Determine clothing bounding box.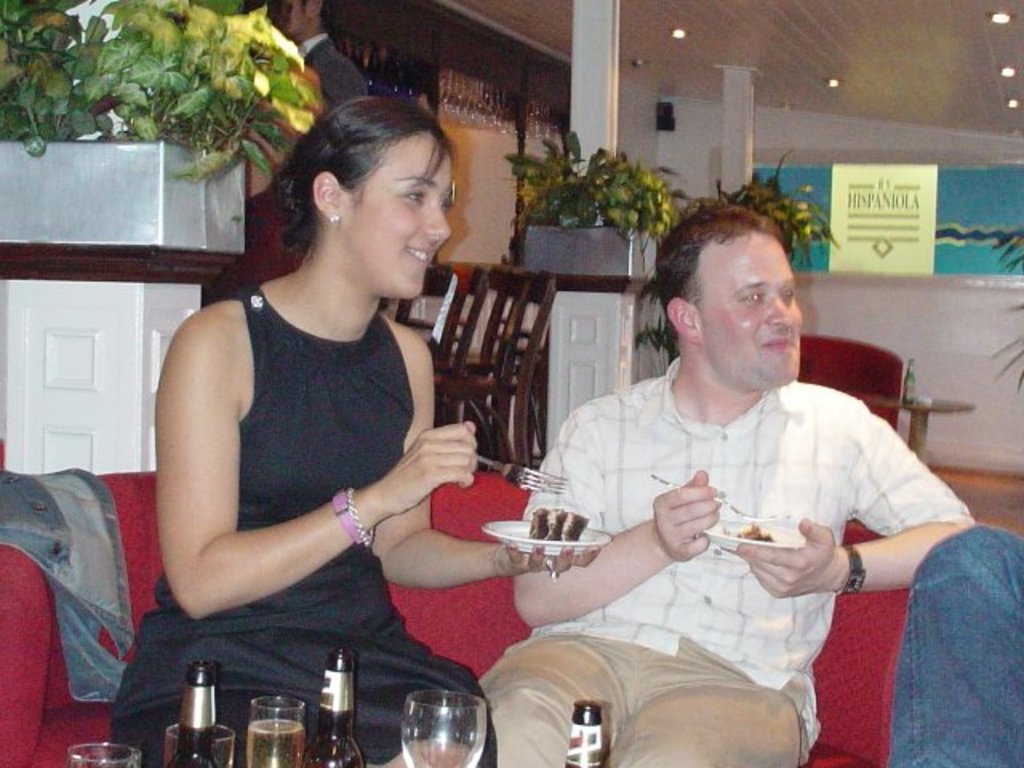
Determined: [left=115, top=285, right=493, bottom=766].
